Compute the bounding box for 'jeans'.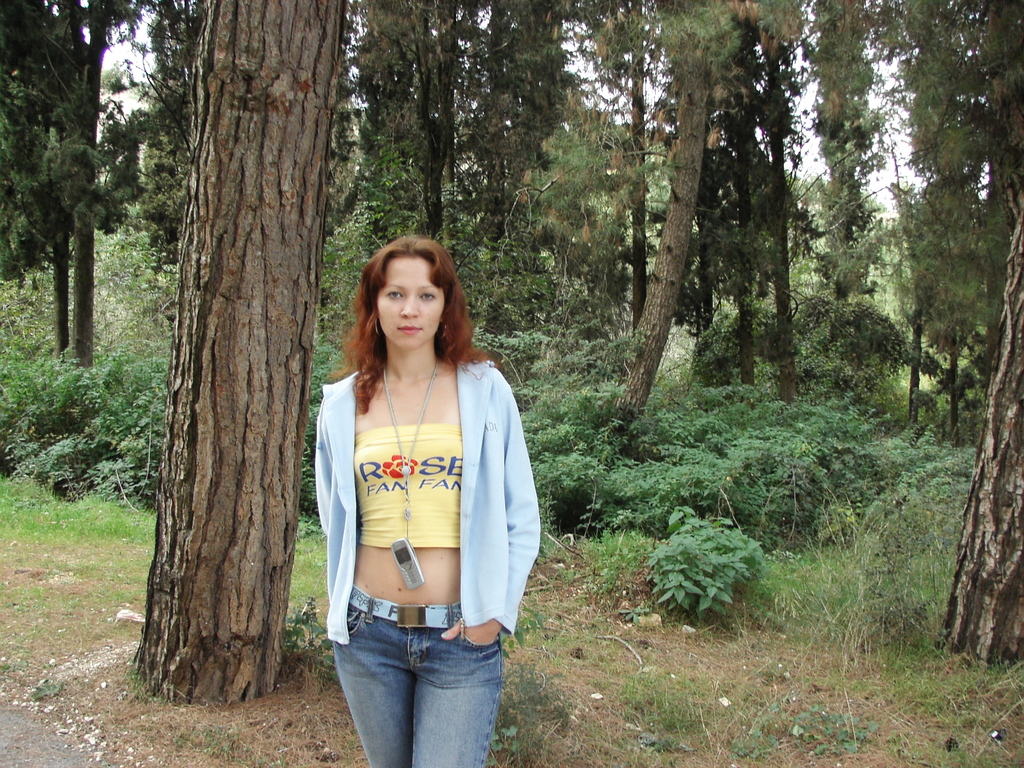
(x1=328, y1=589, x2=513, y2=767).
